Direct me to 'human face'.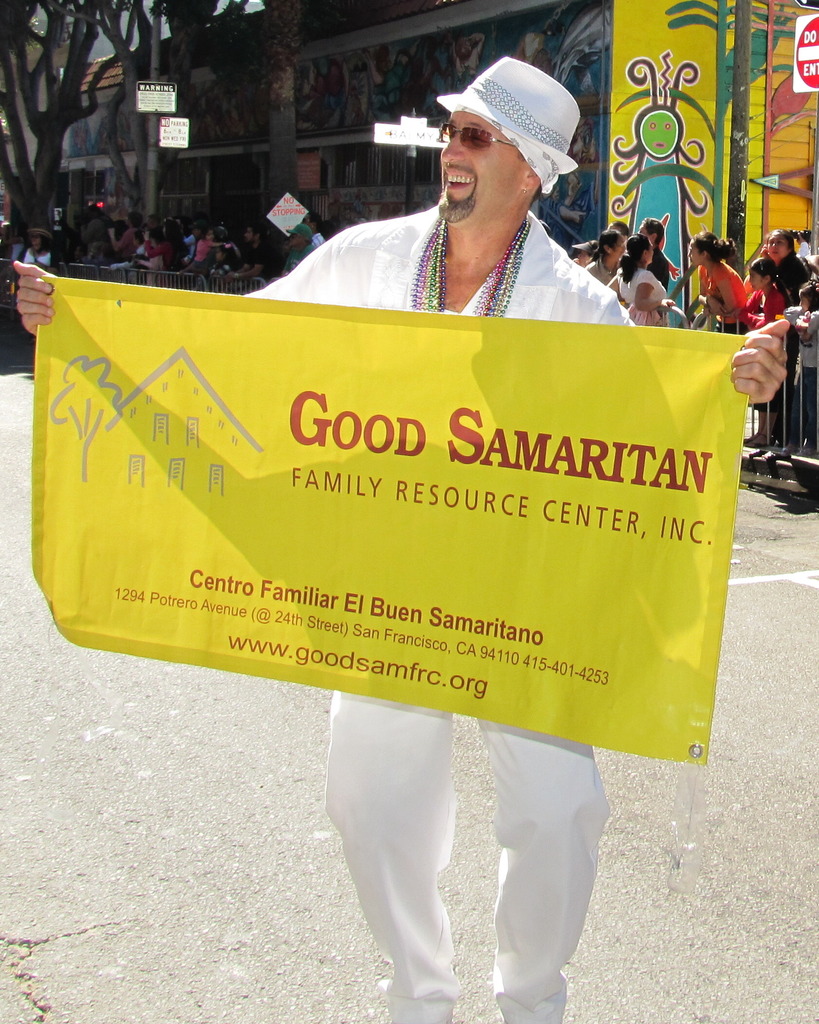
Direction: [x1=434, y1=106, x2=525, y2=236].
